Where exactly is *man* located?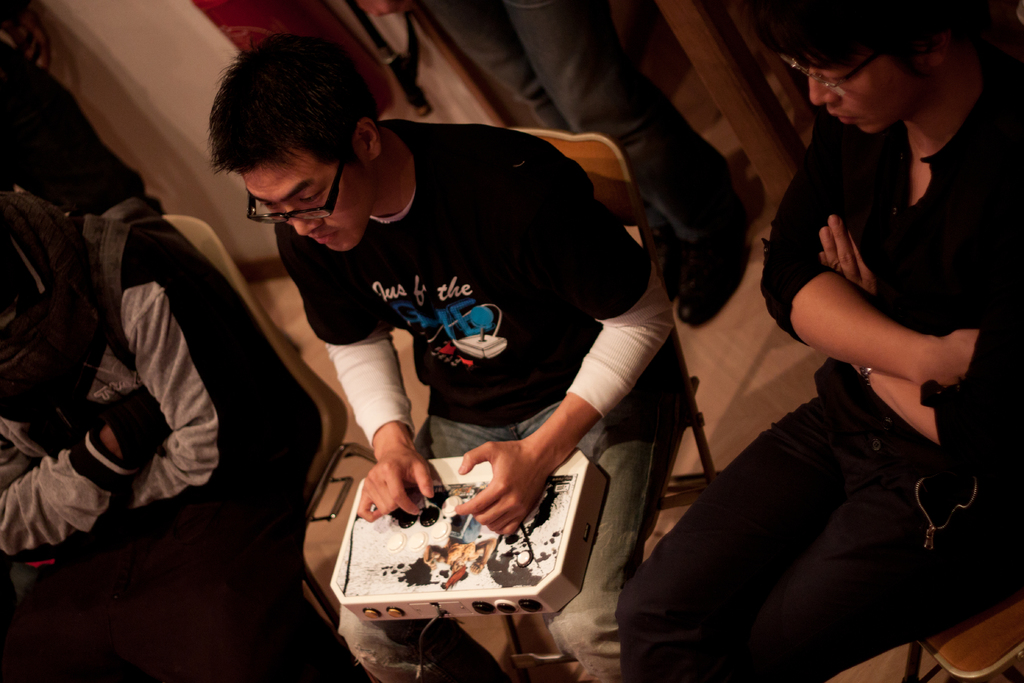
Its bounding box is left=611, top=0, right=1023, bottom=682.
